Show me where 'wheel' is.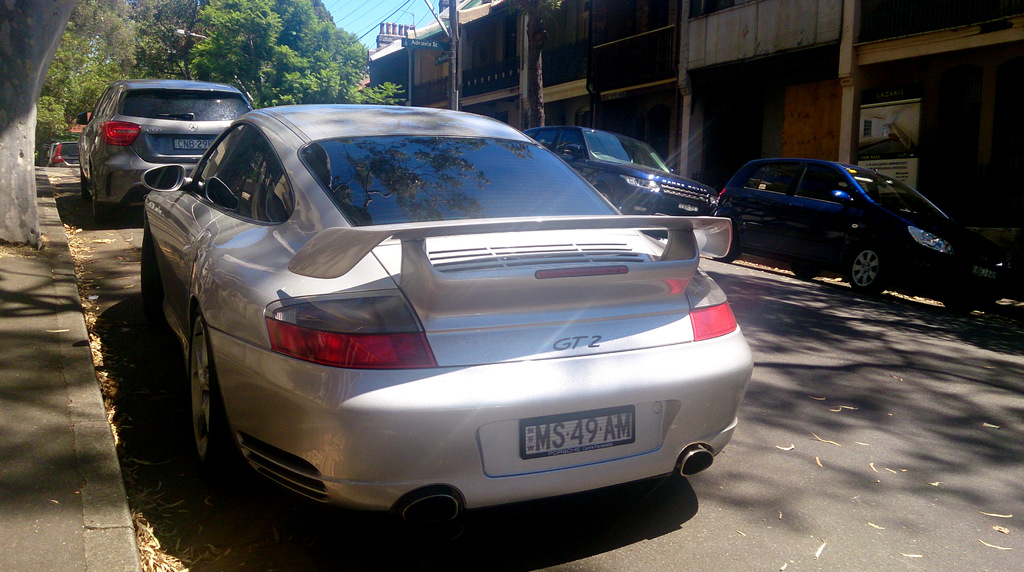
'wheel' is at bbox=(847, 243, 886, 298).
